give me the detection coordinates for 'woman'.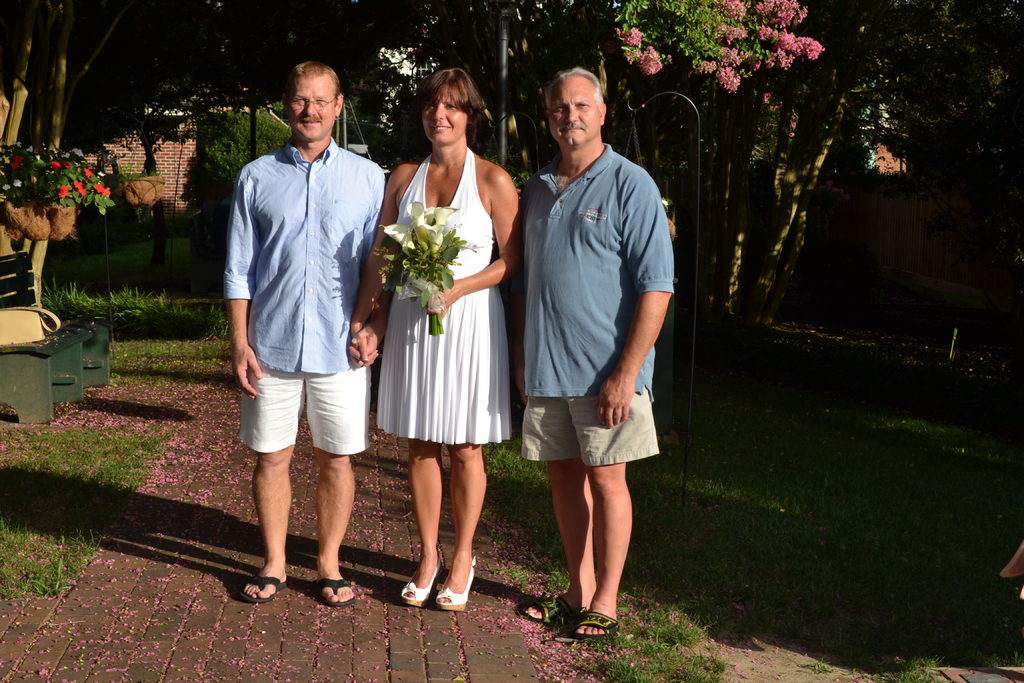
locate(366, 78, 520, 584).
